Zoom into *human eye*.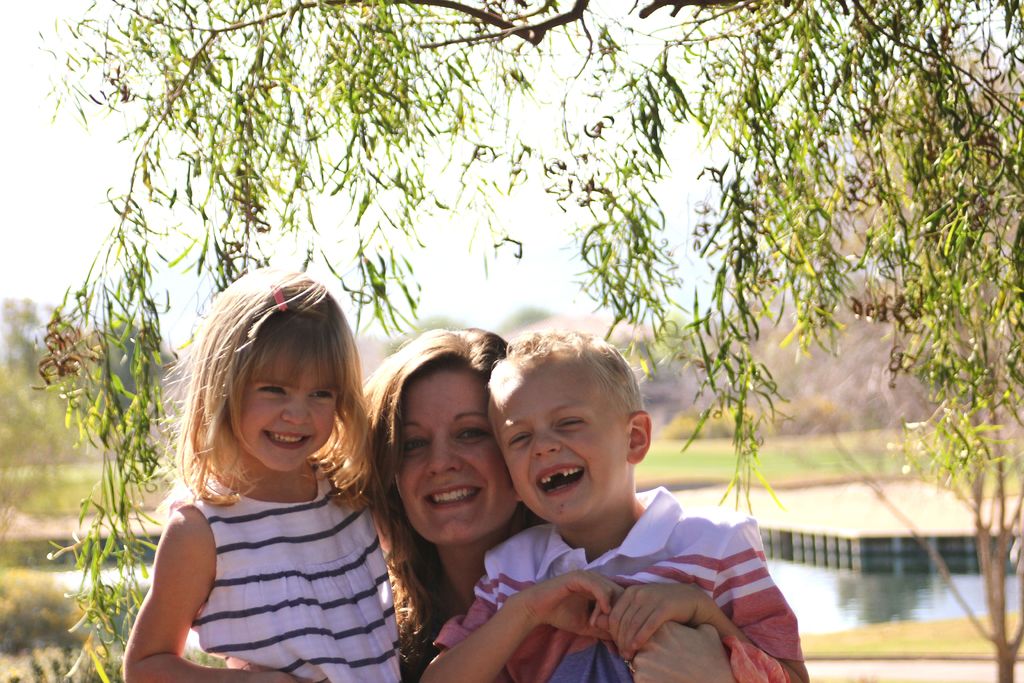
Zoom target: 557, 411, 585, 432.
